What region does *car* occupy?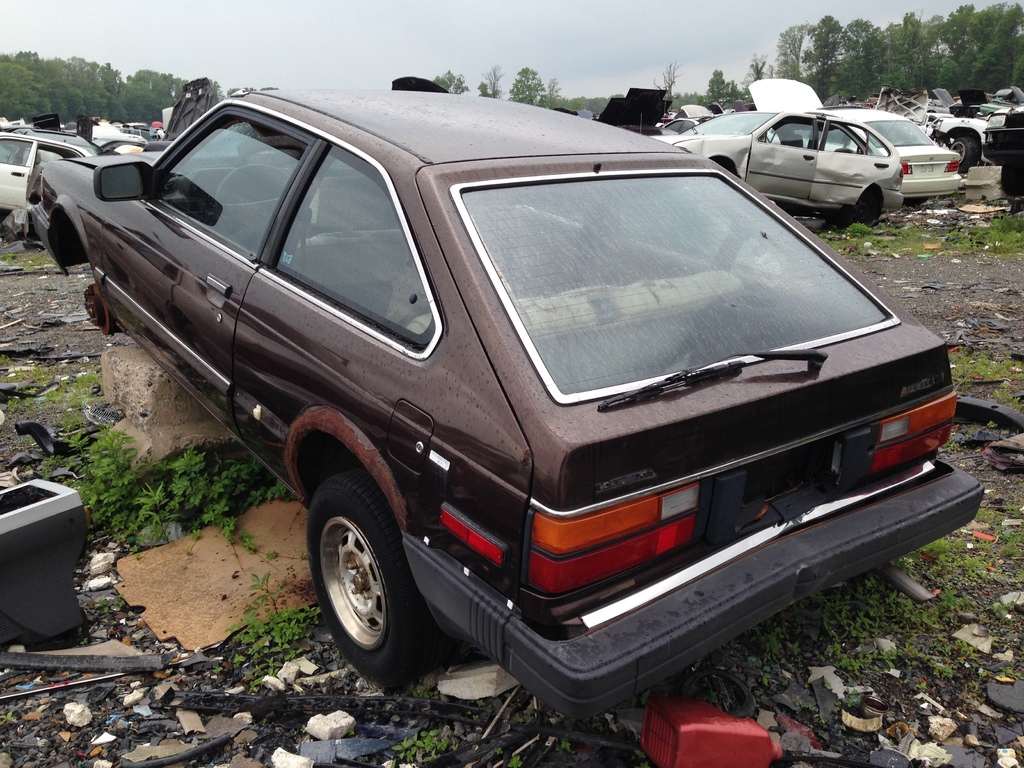
0,121,109,220.
